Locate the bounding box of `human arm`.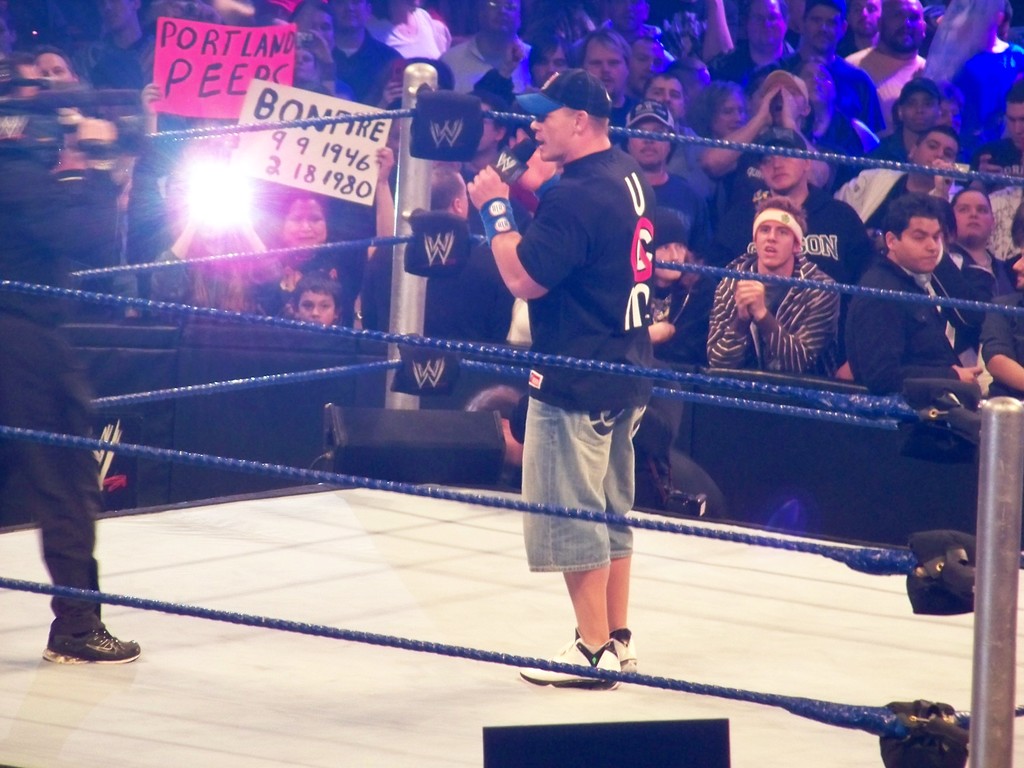
Bounding box: region(495, 125, 566, 207).
